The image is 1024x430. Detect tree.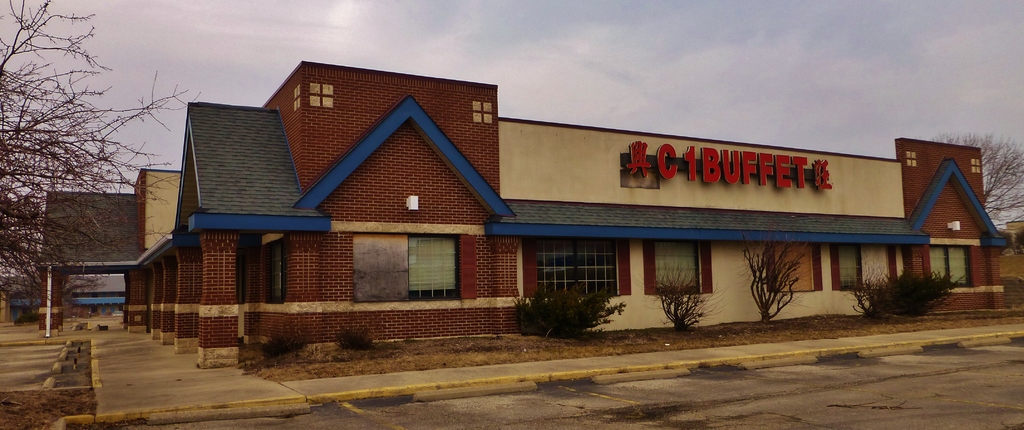
Detection: bbox(921, 129, 1023, 250).
